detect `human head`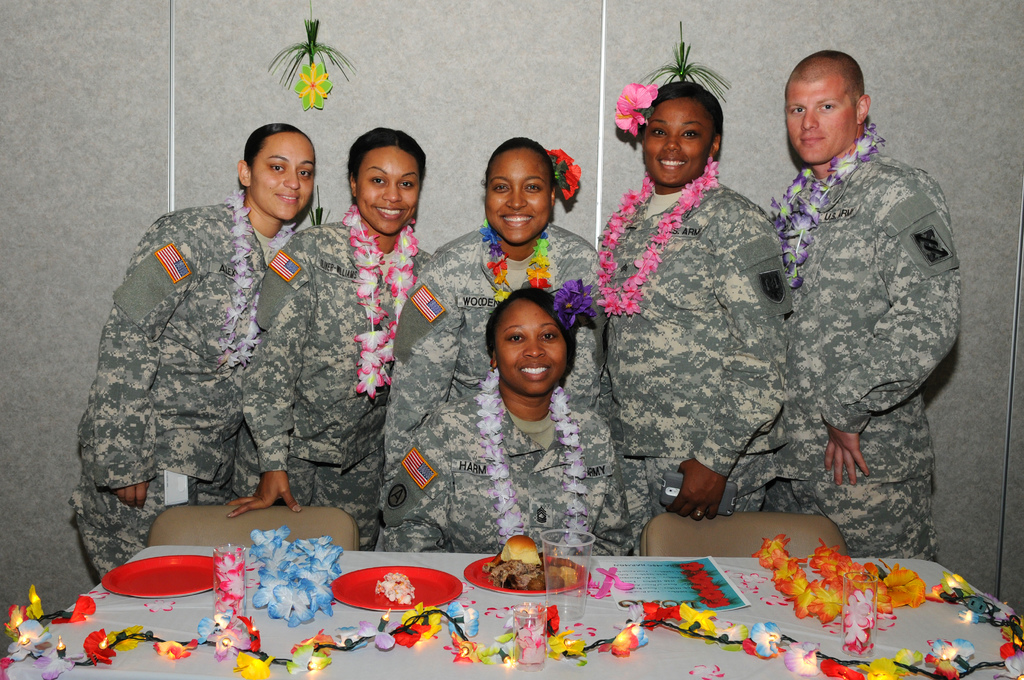
bbox(489, 286, 573, 399)
